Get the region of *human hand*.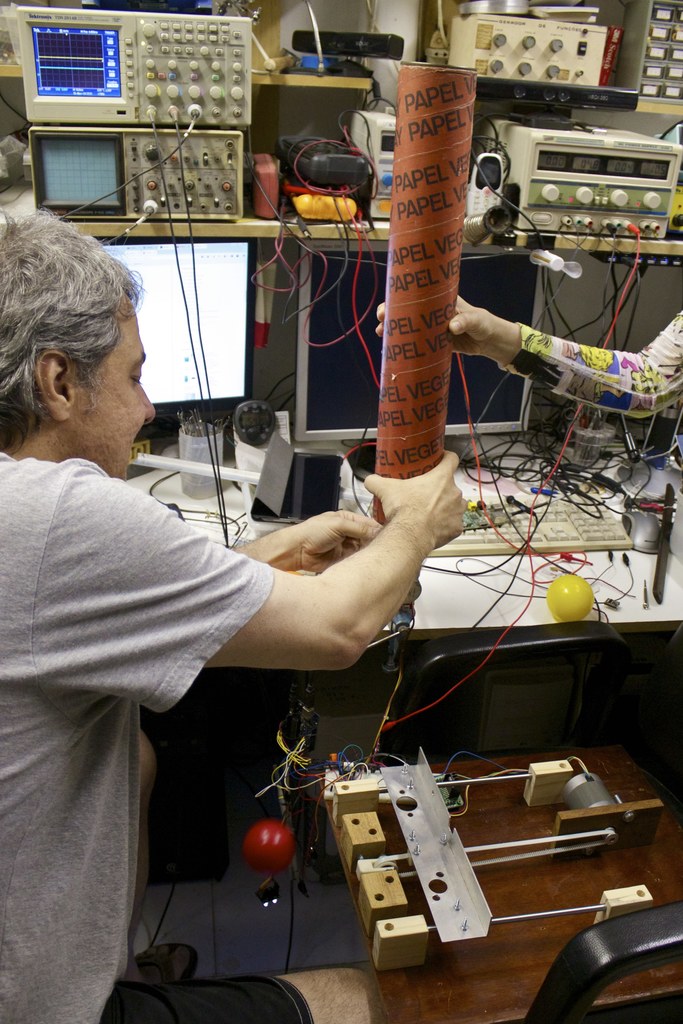
bbox(295, 508, 384, 580).
